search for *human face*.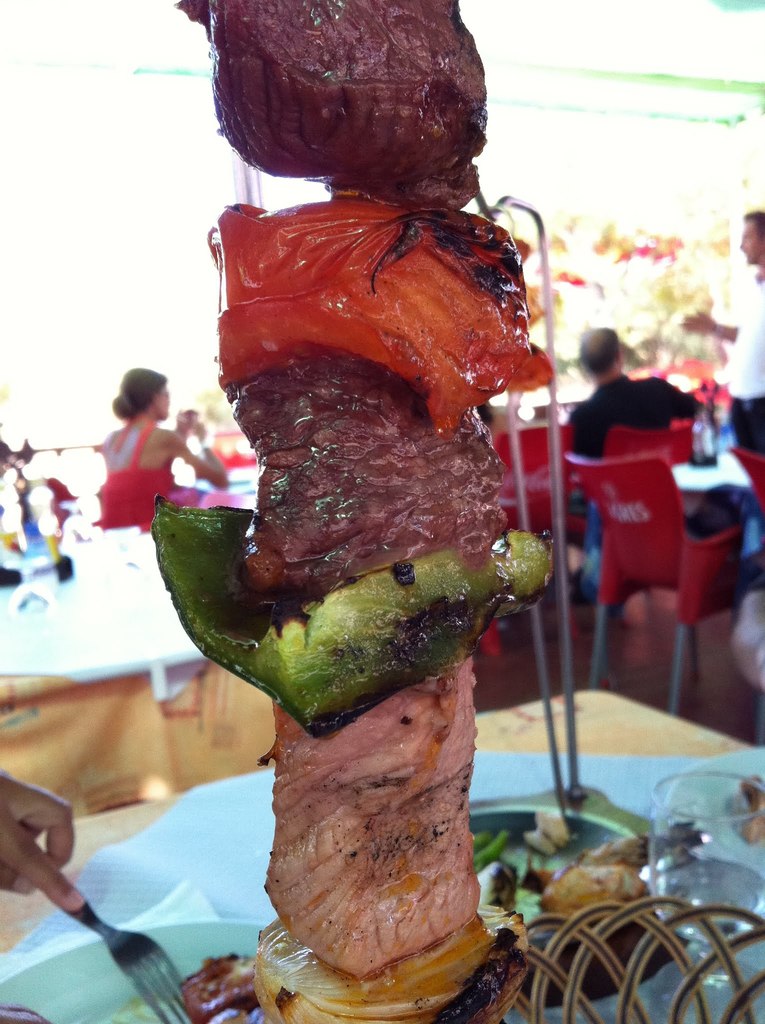
Found at <region>741, 222, 764, 264</region>.
